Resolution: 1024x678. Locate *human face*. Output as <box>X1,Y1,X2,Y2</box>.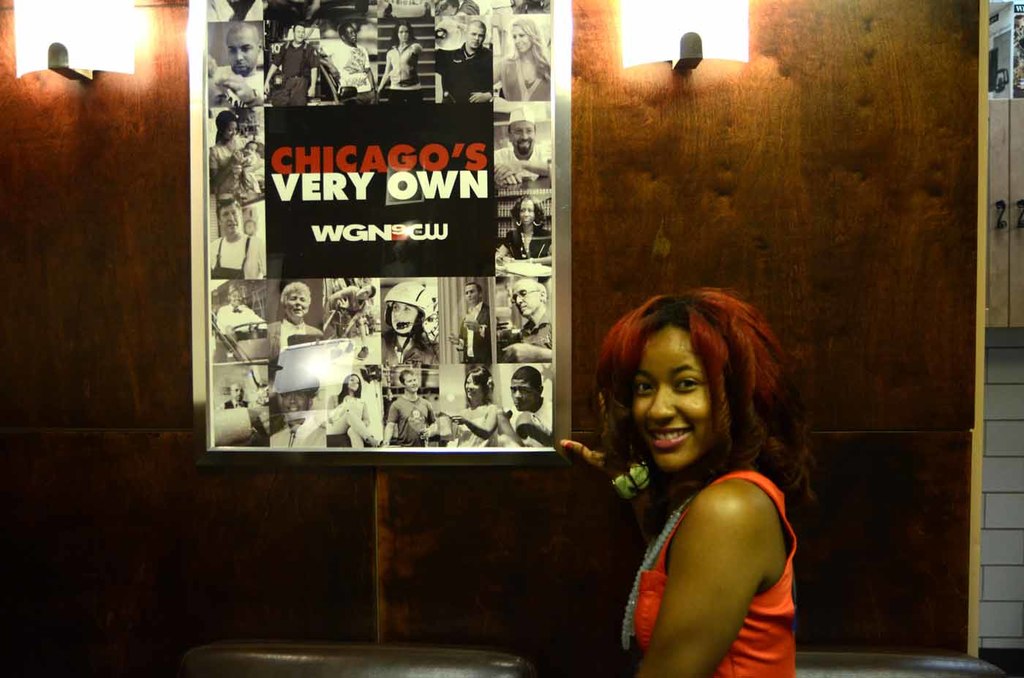
<box>409,372,415,391</box>.
